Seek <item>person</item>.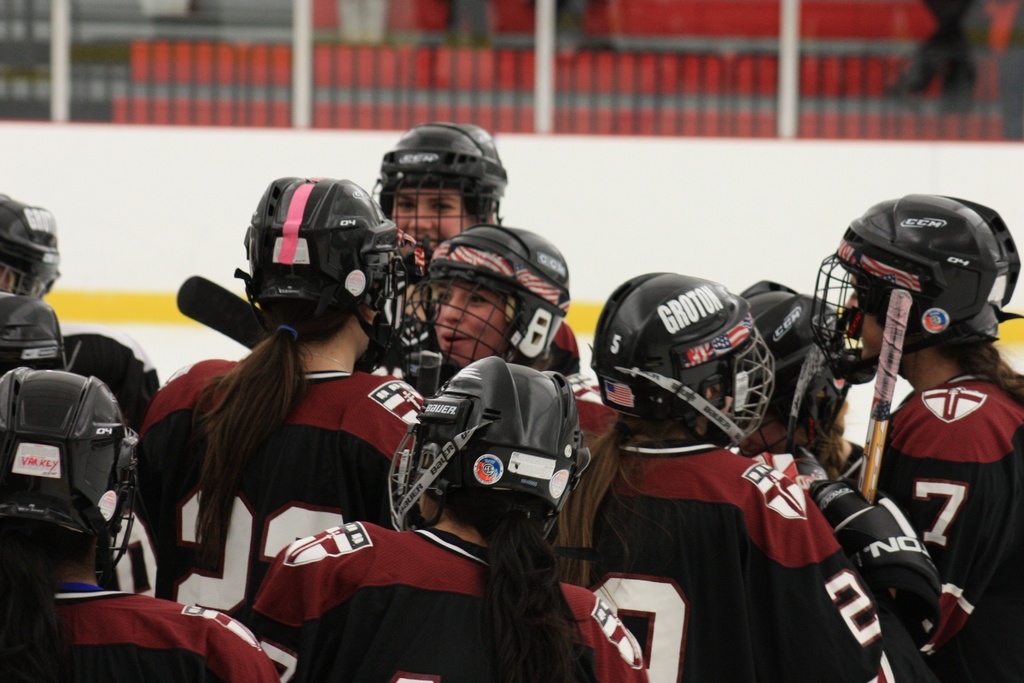
[x1=543, y1=266, x2=938, y2=682].
